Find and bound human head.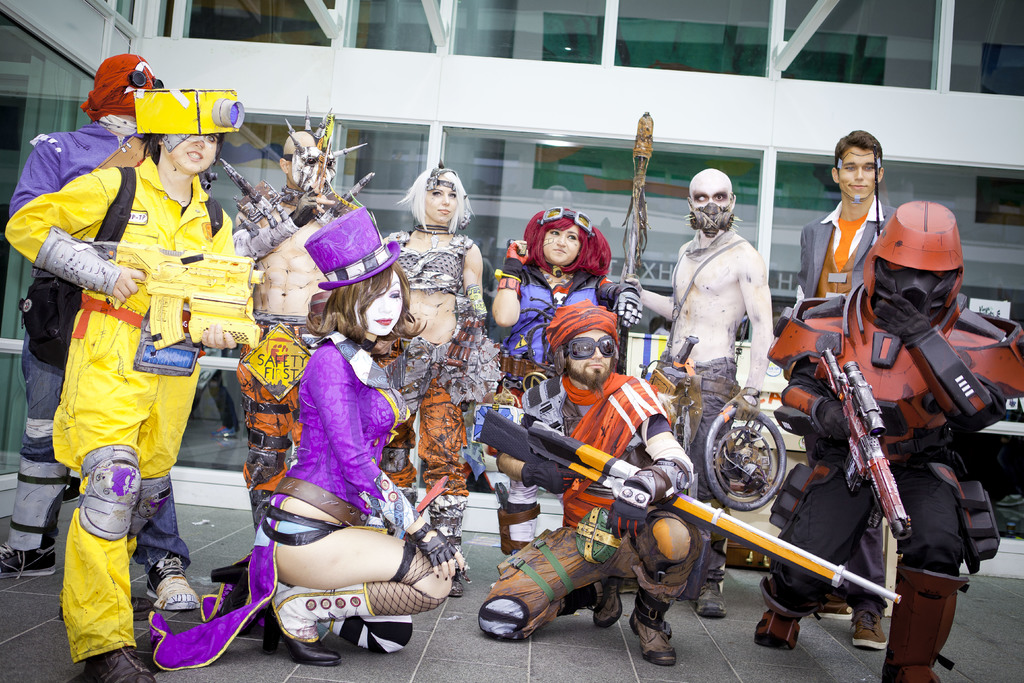
Bound: bbox=[689, 165, 734, 228].
